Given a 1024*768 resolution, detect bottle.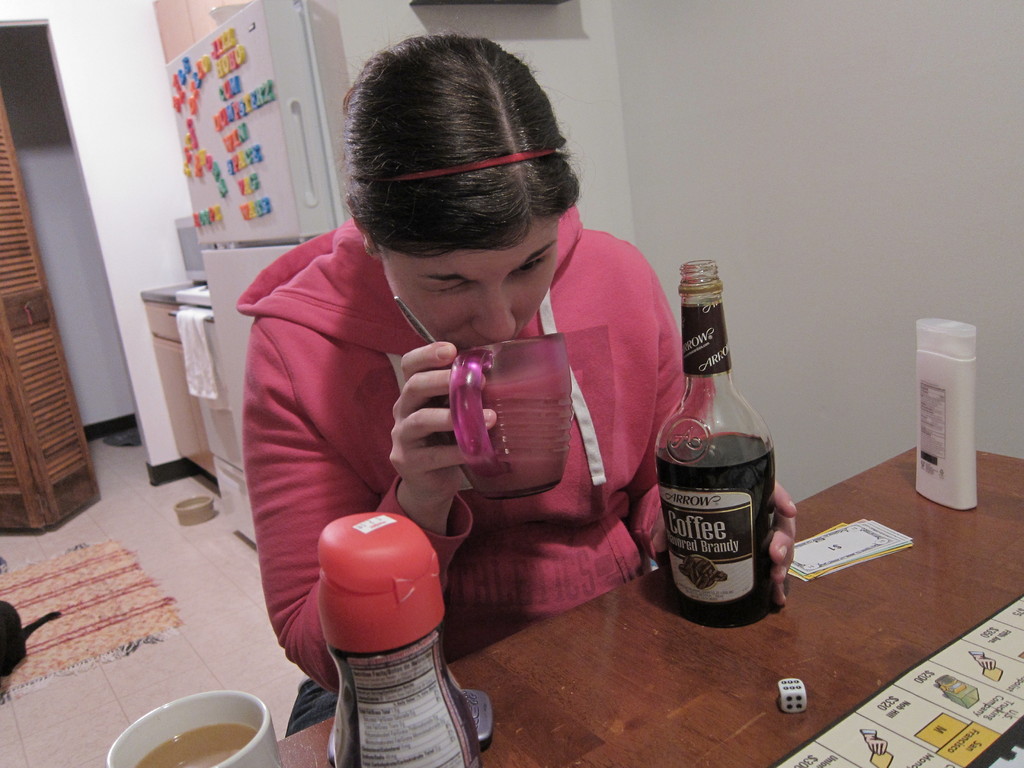
<box>314,510,482,767</box>.
